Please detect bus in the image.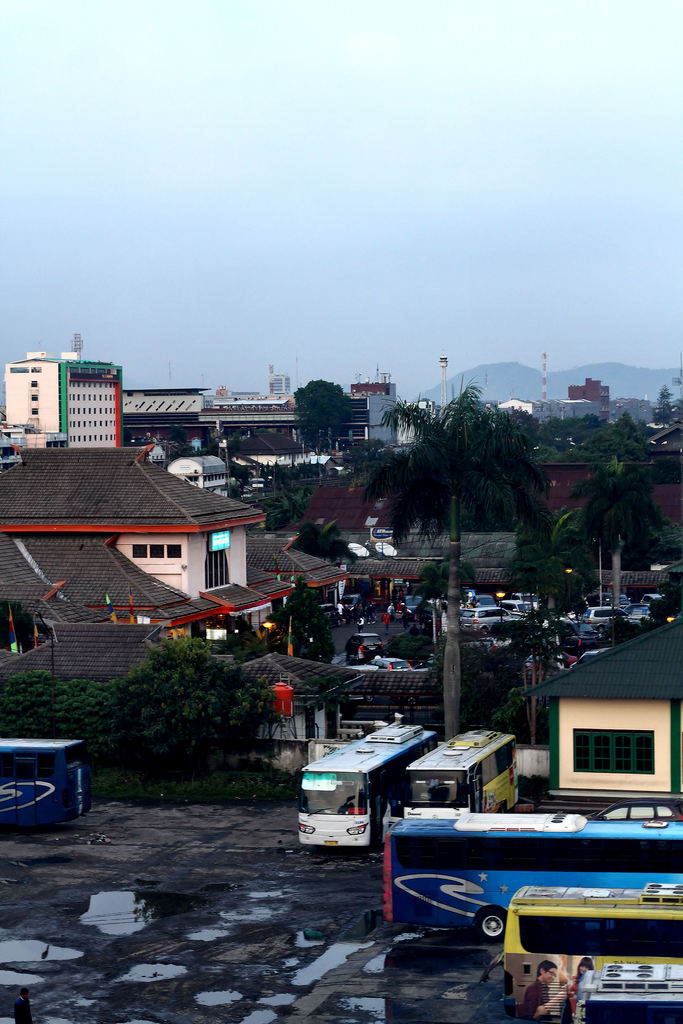
(570,963,681,1023).
